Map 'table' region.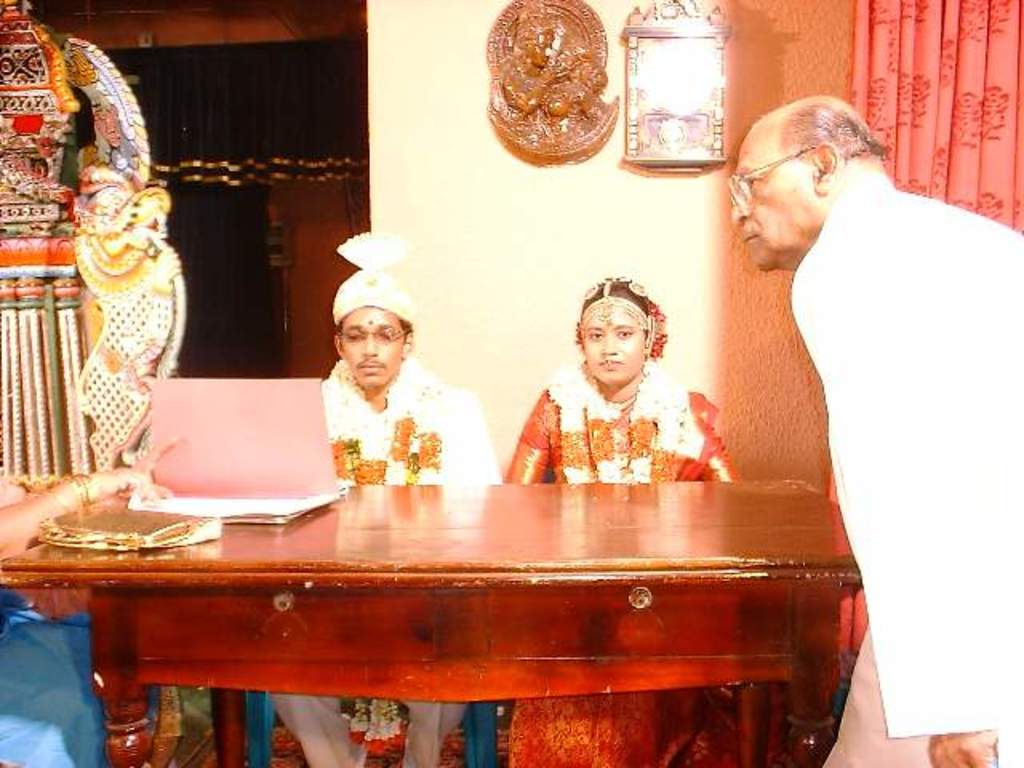
Mapped to [x1=0, y1=469, x2=888, y2=760].
